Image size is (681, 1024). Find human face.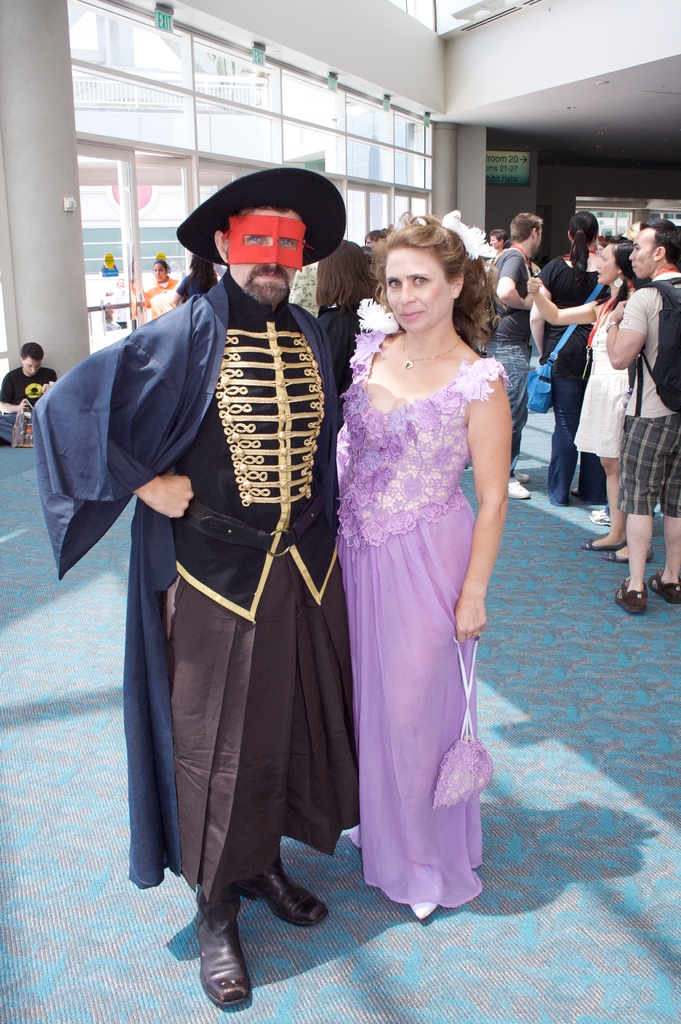
bbox(231, 204, 303, 305).
